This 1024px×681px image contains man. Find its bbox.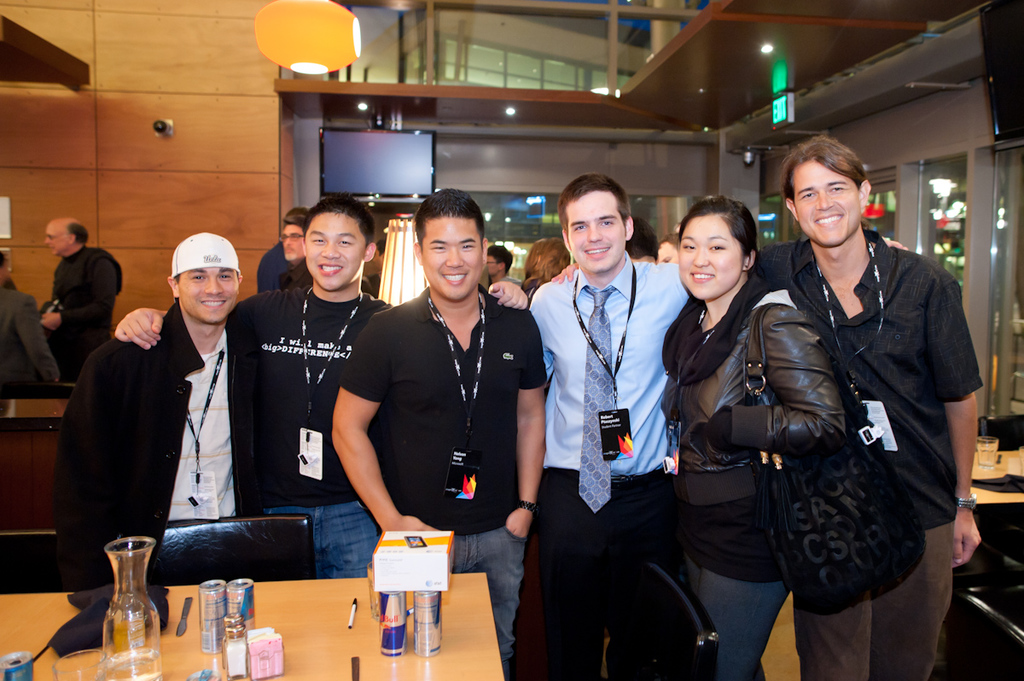
38:218:129:387.
